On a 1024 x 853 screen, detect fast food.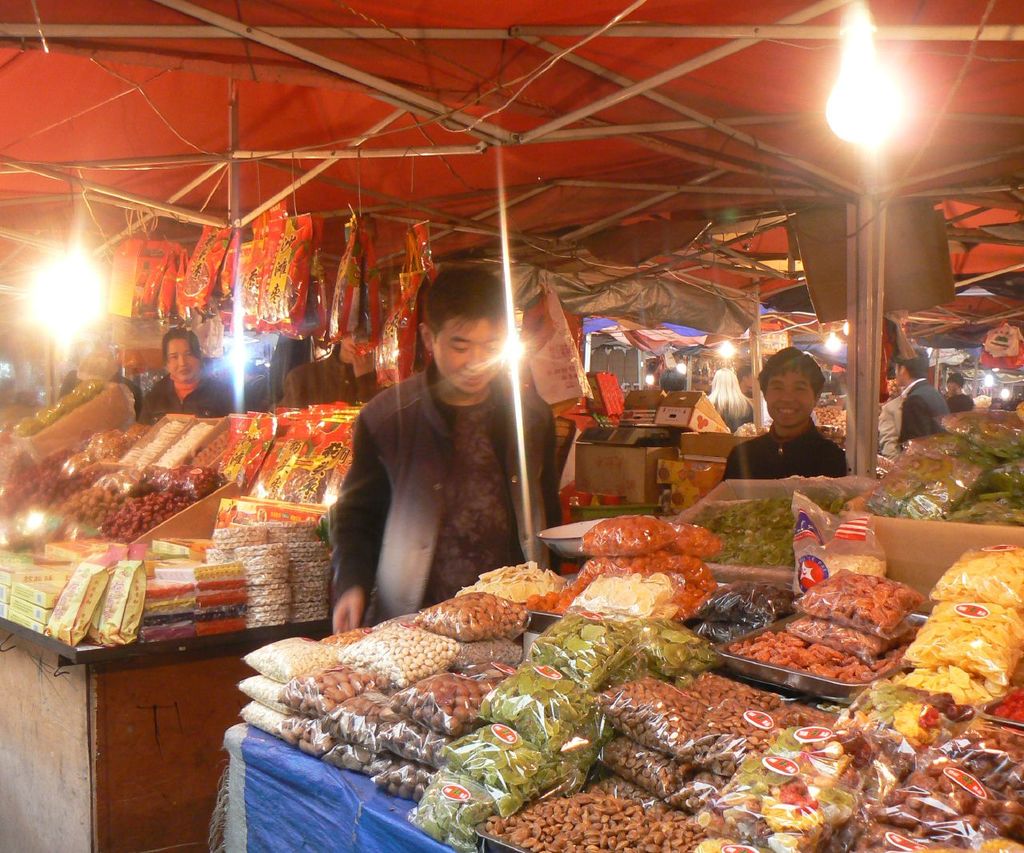
{"x1": 687, "y1": 699, "x2": 782, "y2": 776}.
